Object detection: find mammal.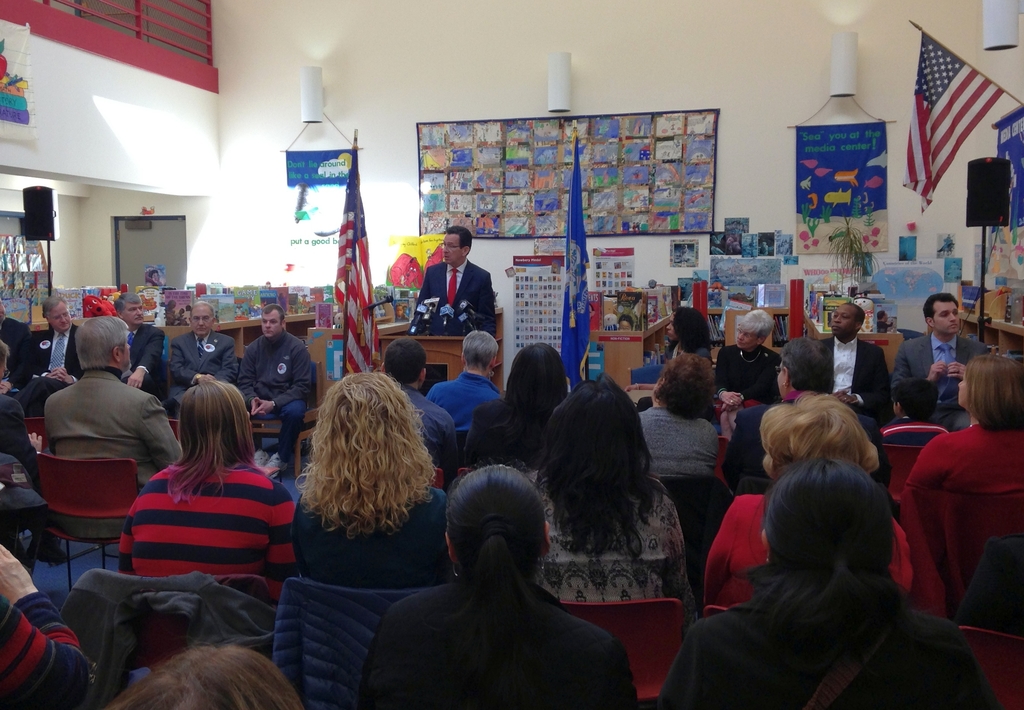
<box>0,298,36,393</box>.
